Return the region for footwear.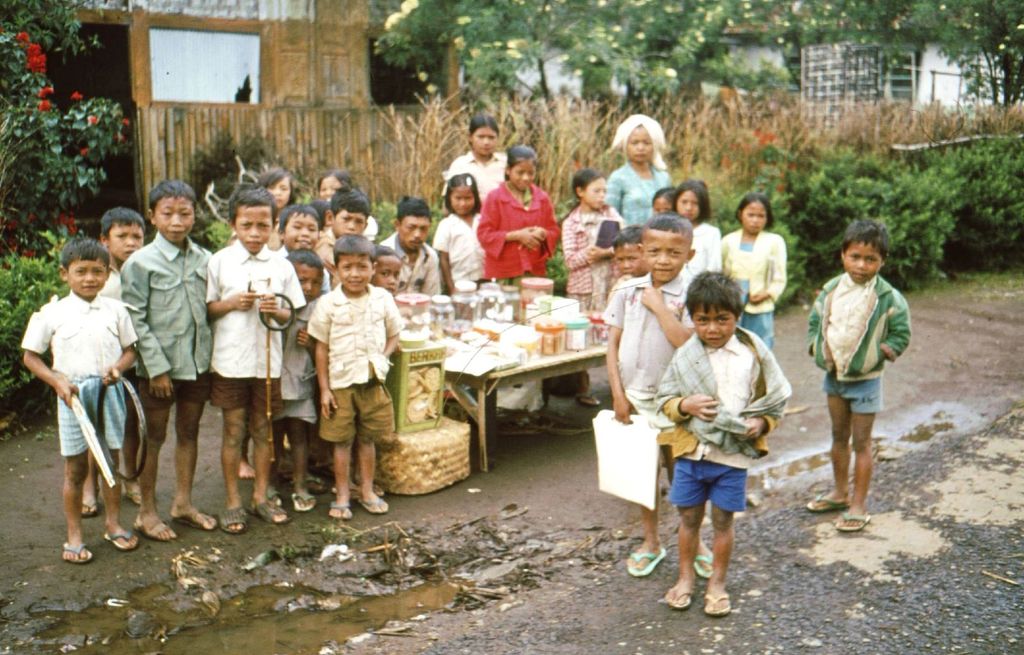
(x1=834, y1=505, x2=867, y2=529).
